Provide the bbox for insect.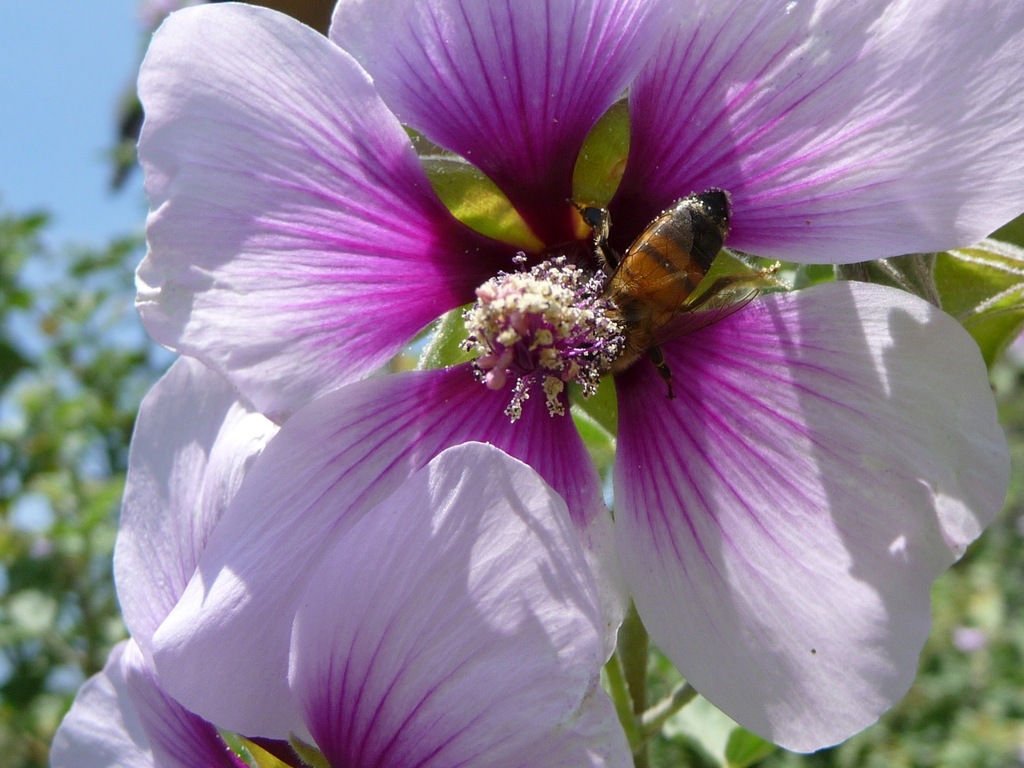
{"x1": 568, "y1": 187, "x2": 786, "y2": 397}.
